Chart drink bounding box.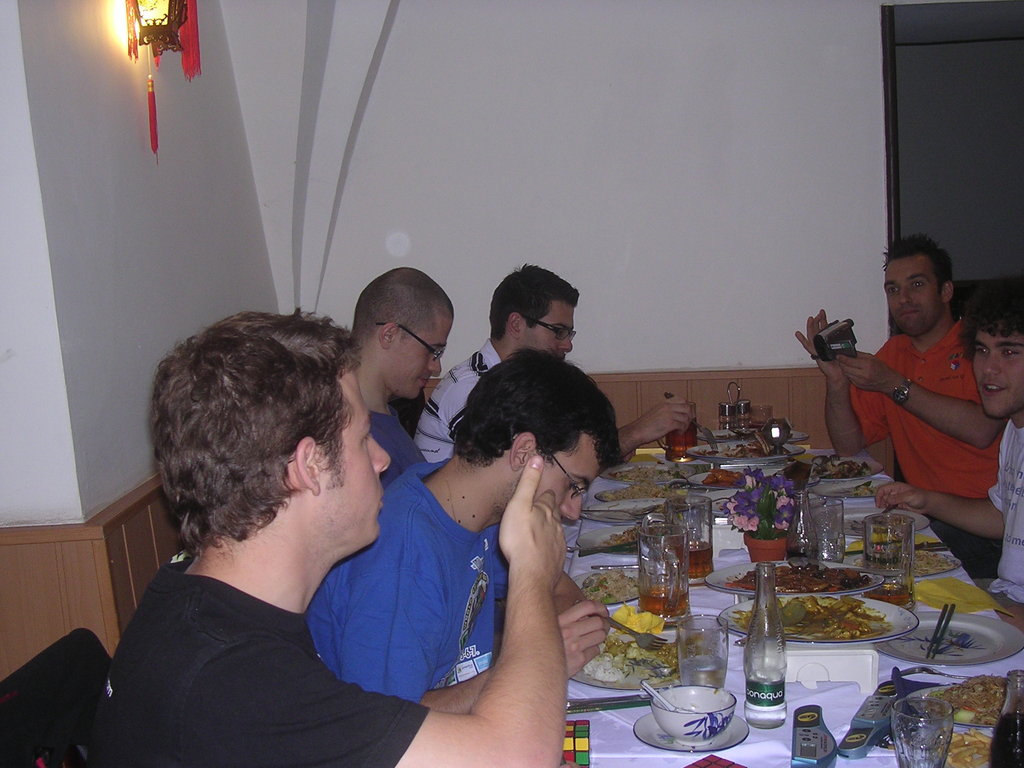
Charted: (x1=664, y1=417, x2=698, y2=456).
